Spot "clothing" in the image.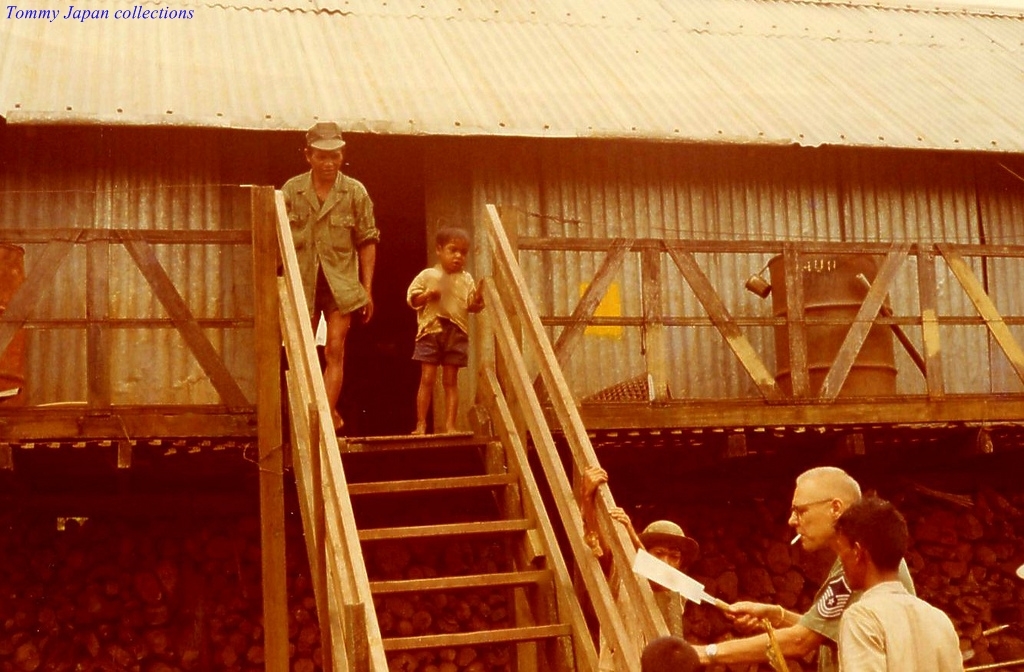
"clothing" found at (406,263,482,363).
